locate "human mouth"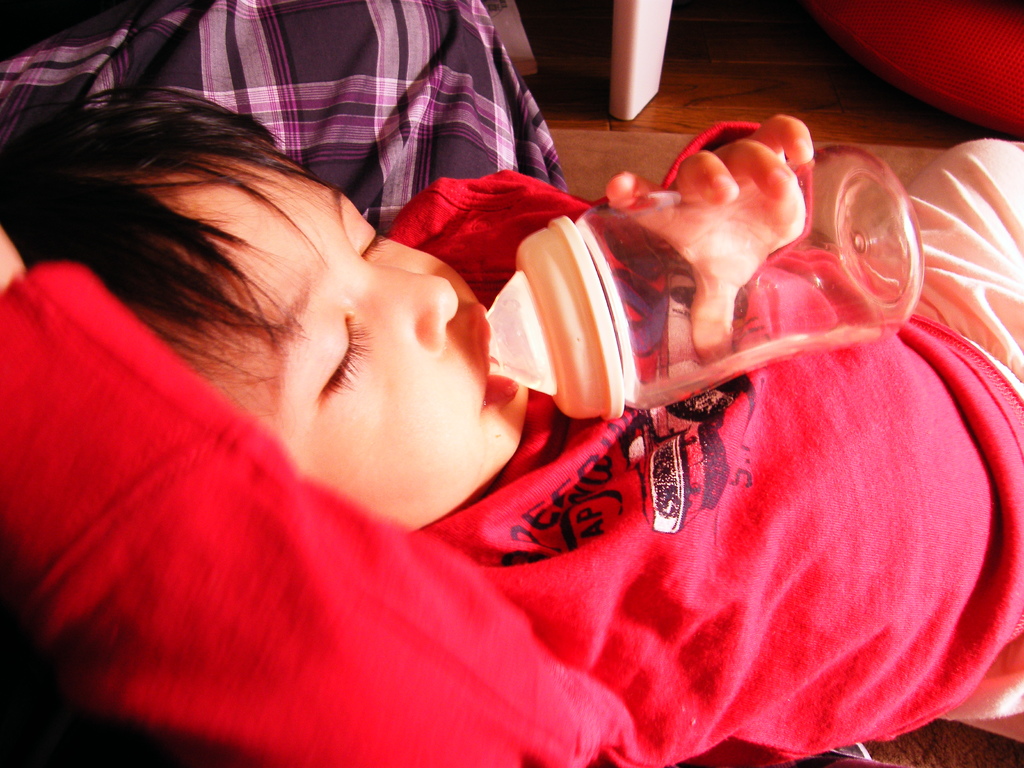
{"left": 458, "top": 294, "right": 523, "bottom": 419}
